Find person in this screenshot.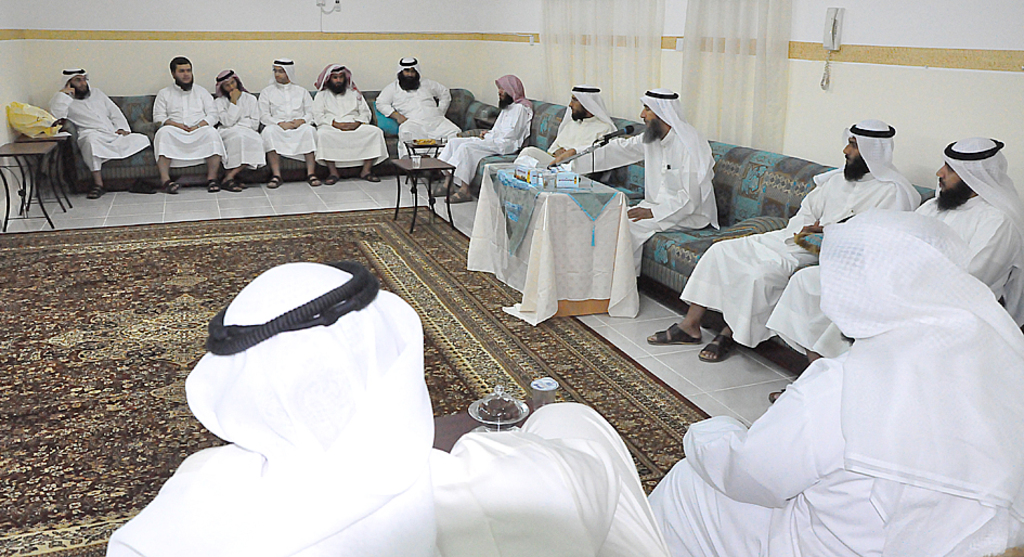
The bounding box for person is left=49, top=65, right=146, bottom=195.
